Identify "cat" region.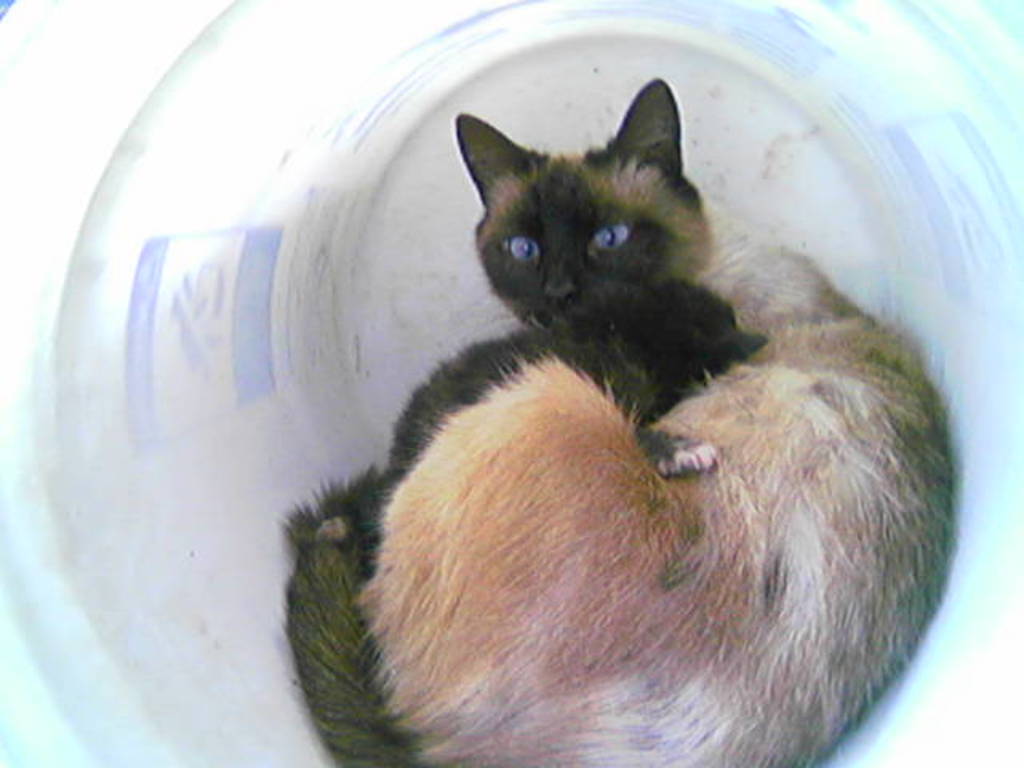
Region: crop(277, 275, 773, 581).
